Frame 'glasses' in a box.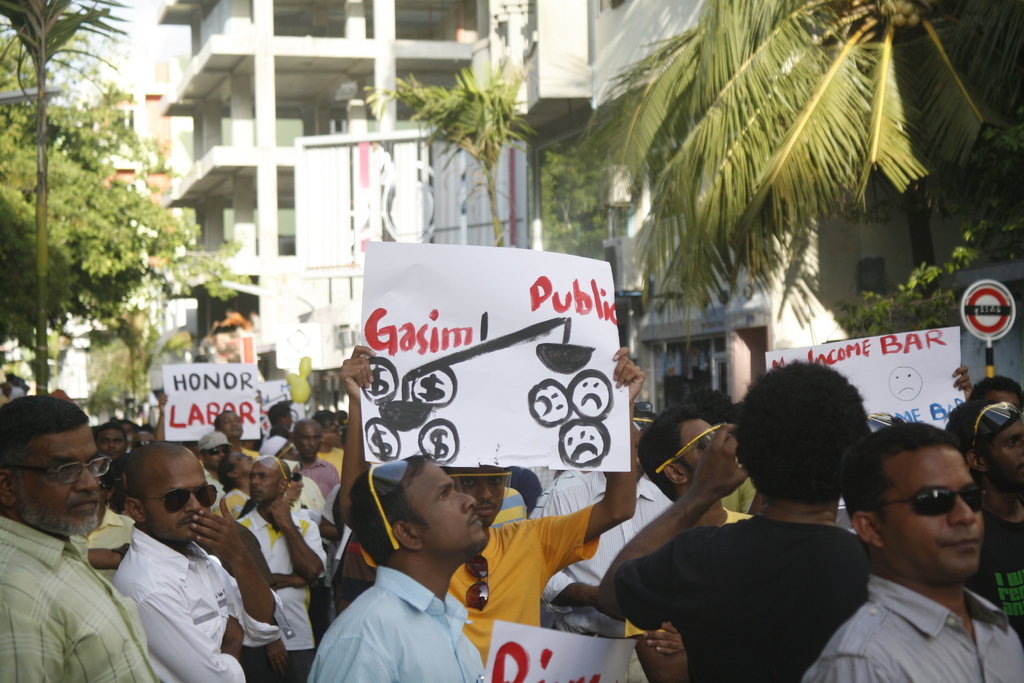
3,447,110,487.
